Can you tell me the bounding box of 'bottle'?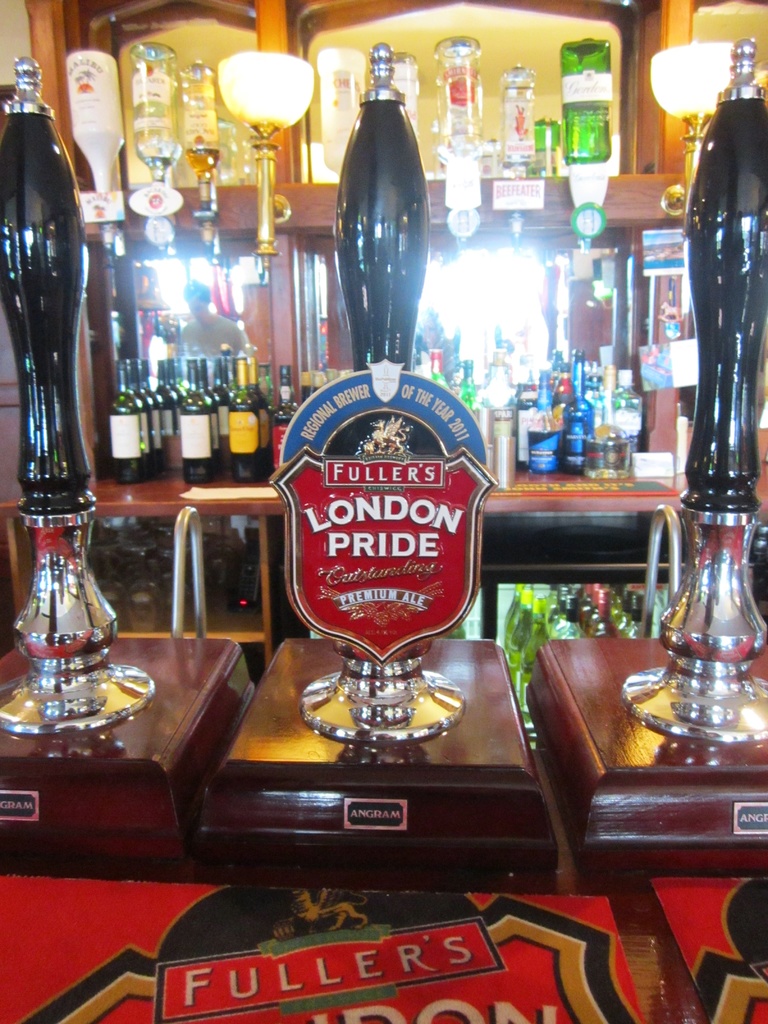
(500, 56, 541, 177).
